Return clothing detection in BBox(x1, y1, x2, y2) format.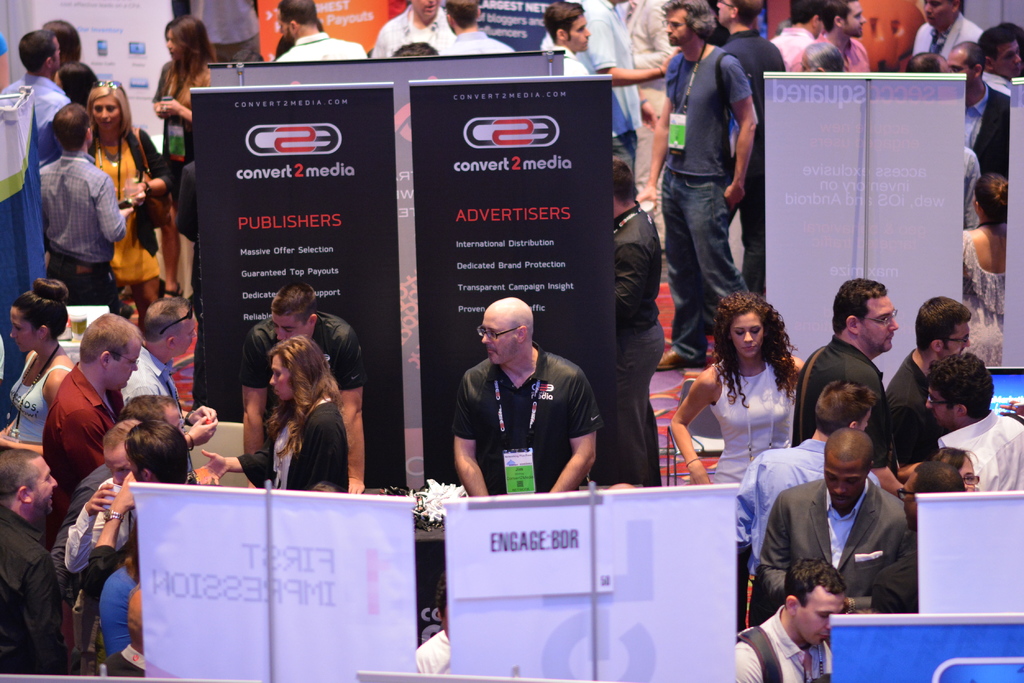
BBox(963, 83, 1011, 193).
